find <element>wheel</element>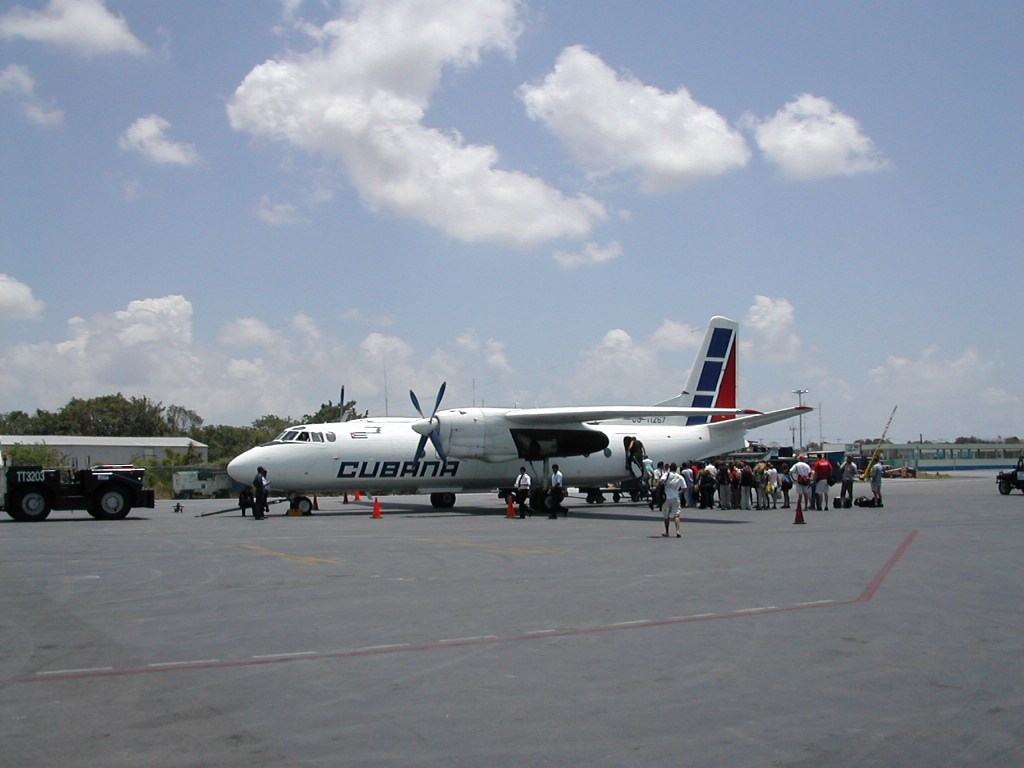
select_region(996, 479, 1010, 495)
